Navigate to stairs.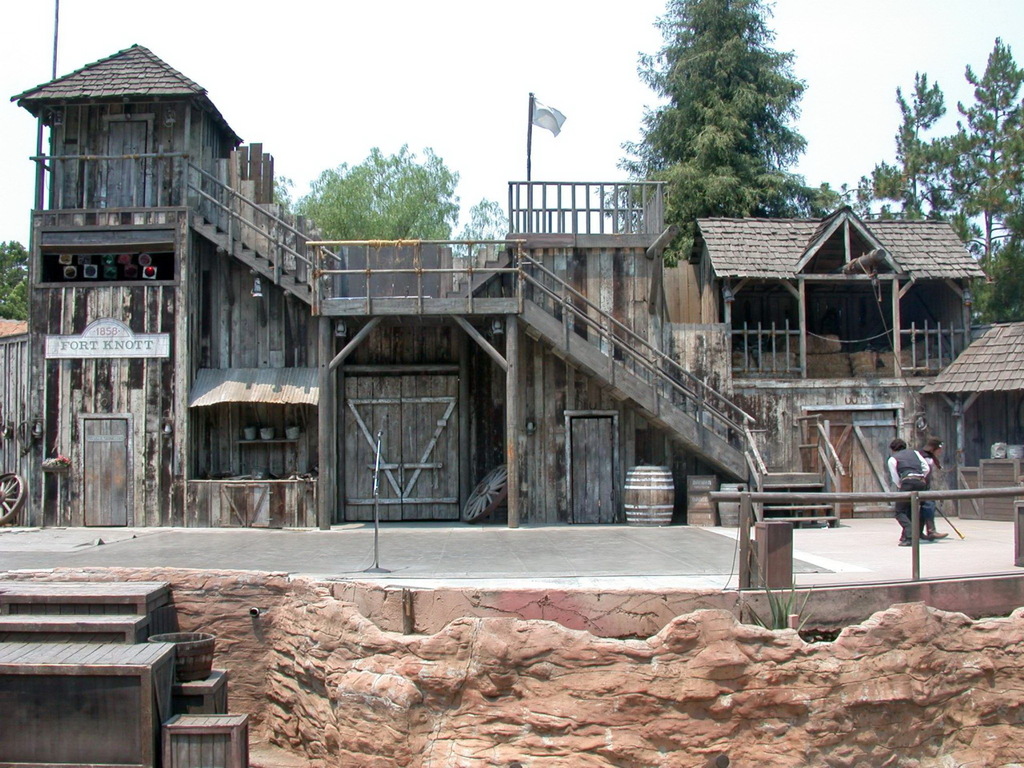
Navigation target: rect(745, 468, 838, 528).
